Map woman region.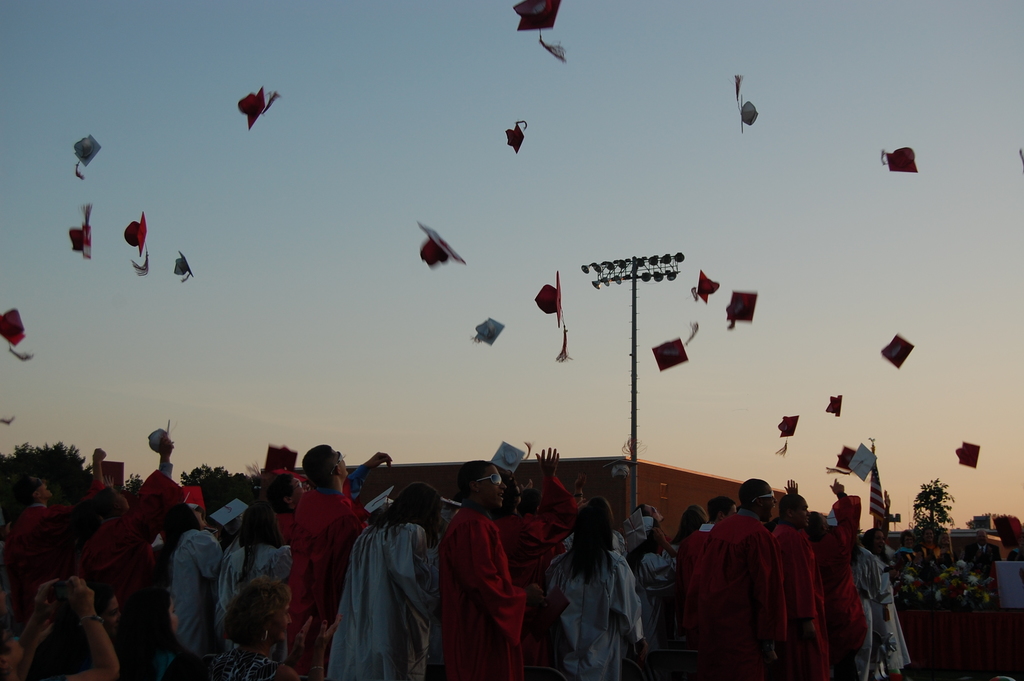
Mapped to 108:582:200:680.
